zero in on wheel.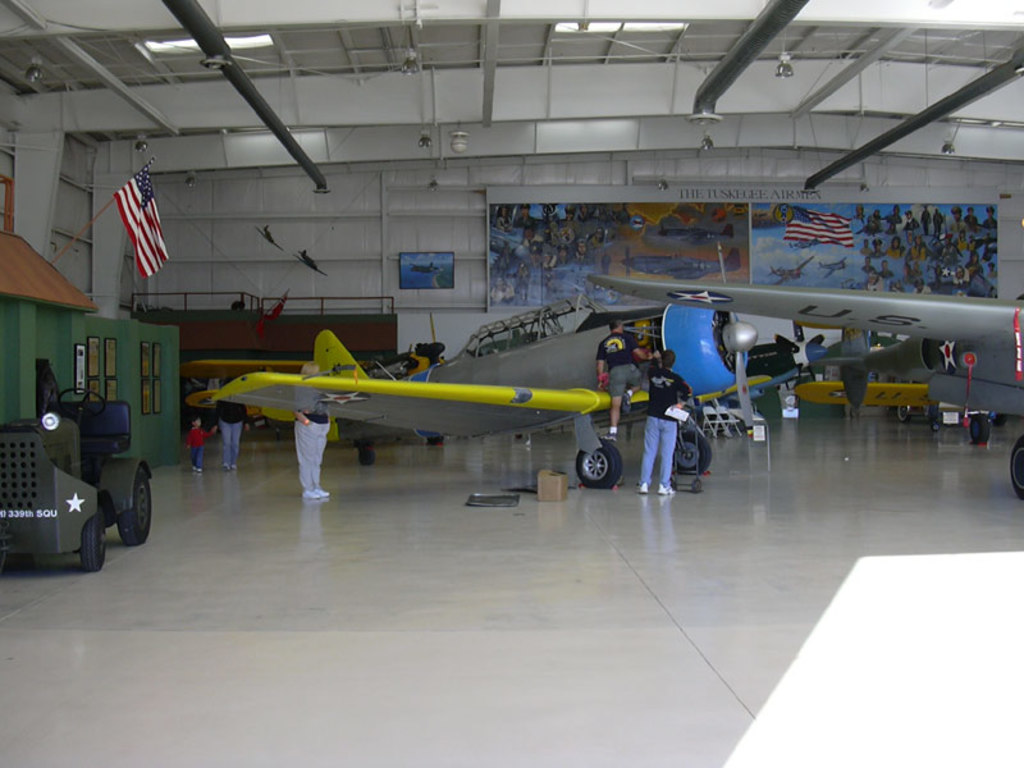
Zeroed in: BBox(582, 440, 617, 488).
